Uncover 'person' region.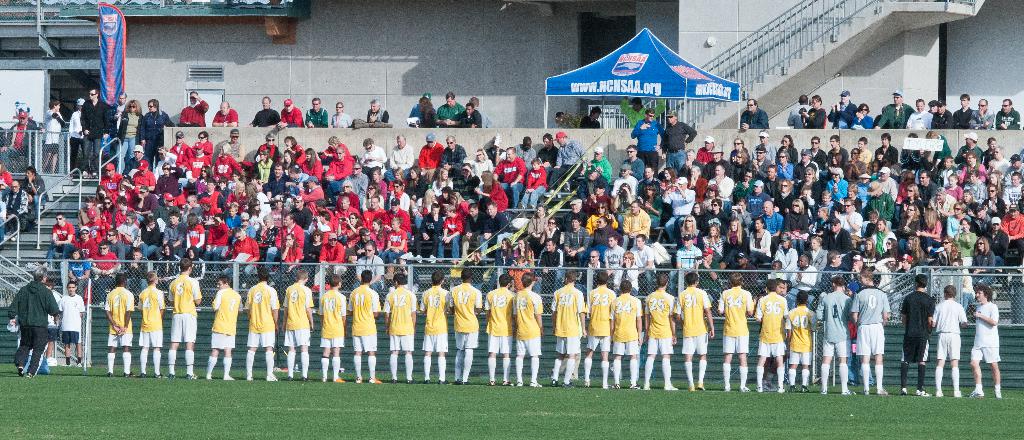
Uncovered: 970 237 999 292.
